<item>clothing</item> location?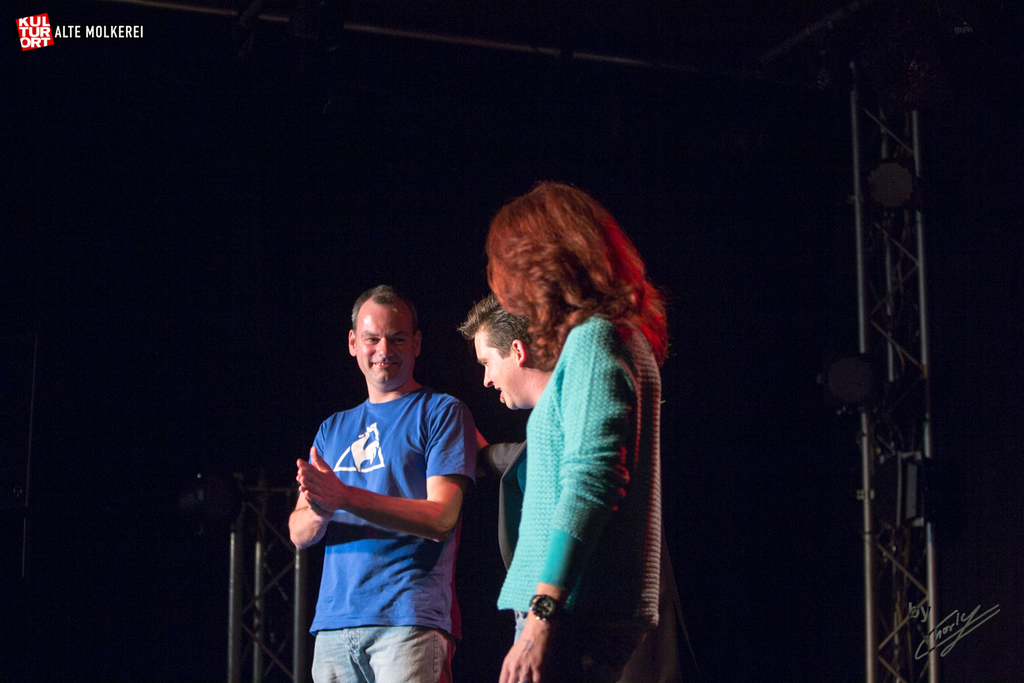
crop(487, 305, 676, 682)
